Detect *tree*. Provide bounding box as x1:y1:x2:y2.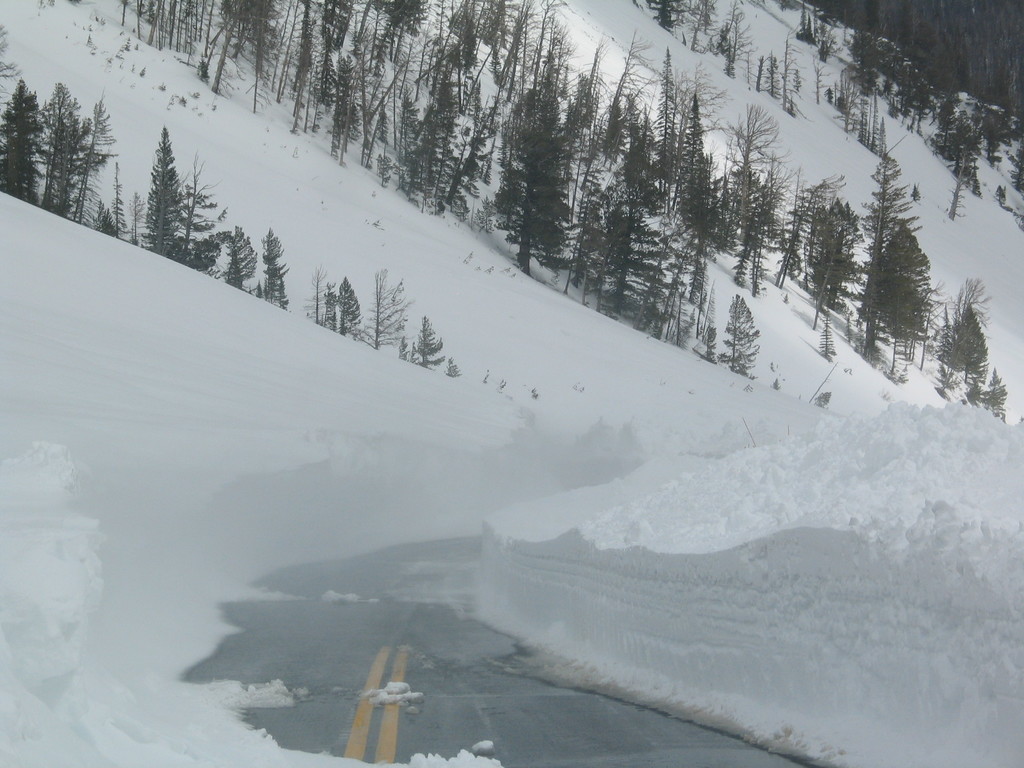
674:94:715:230.
